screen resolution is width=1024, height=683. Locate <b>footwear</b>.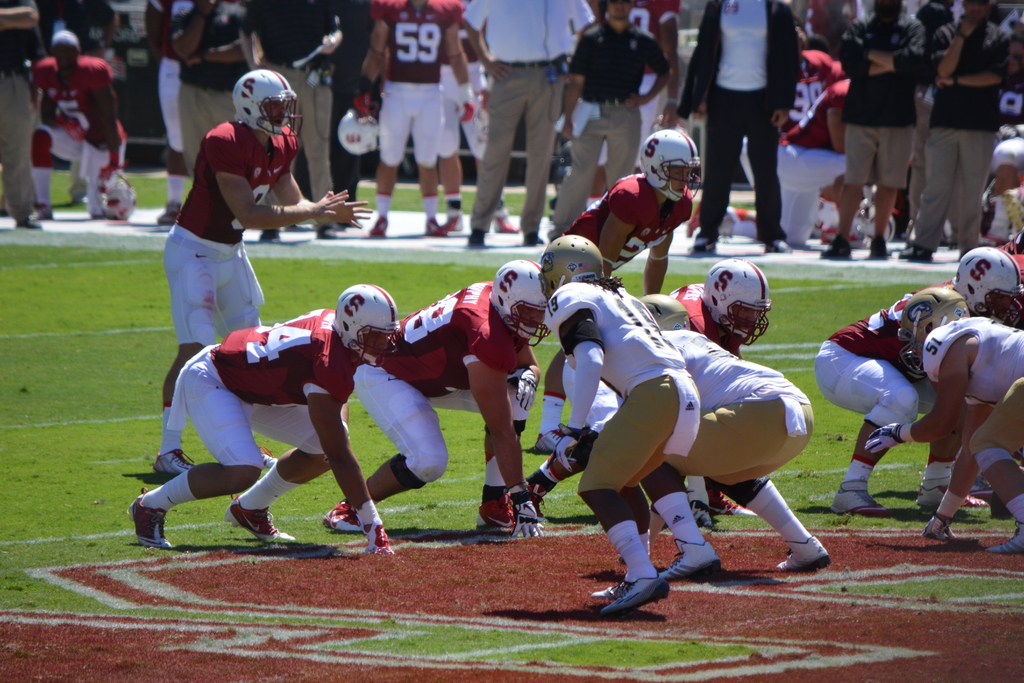
box(712, 479, 757, 511).
